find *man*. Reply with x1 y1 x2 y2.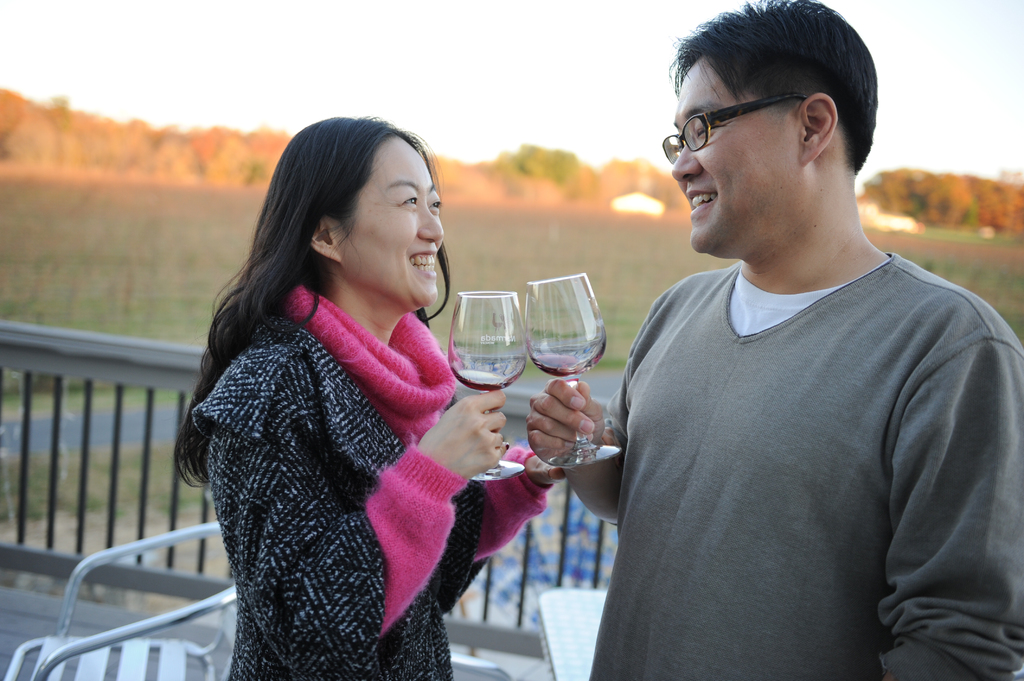
586 13 1010 675.
